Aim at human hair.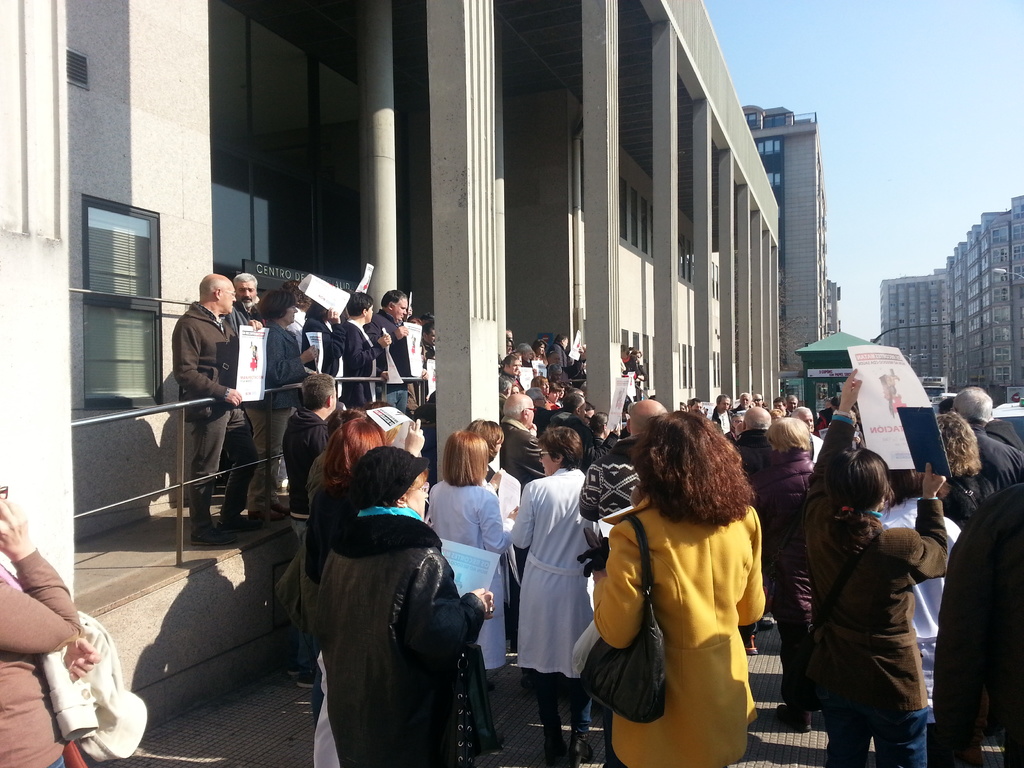
Aimed at (left=297, top=374, right=337, bottom=412).
